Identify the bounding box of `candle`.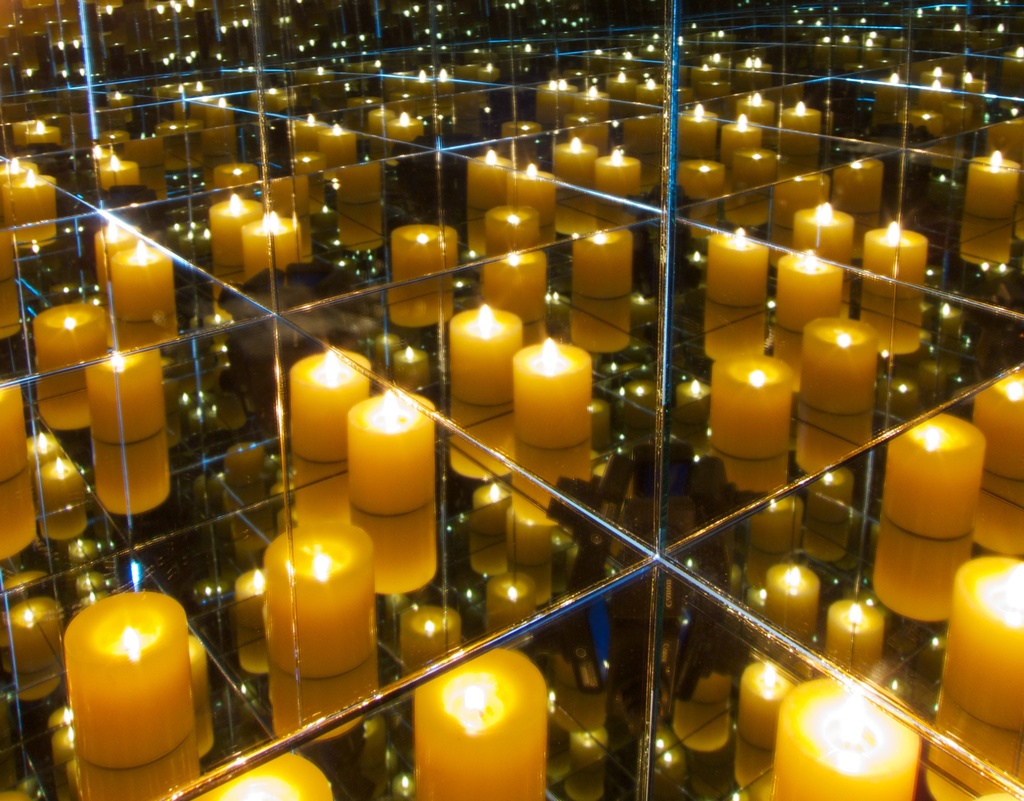
<box>967,149,1023,222</box>.
